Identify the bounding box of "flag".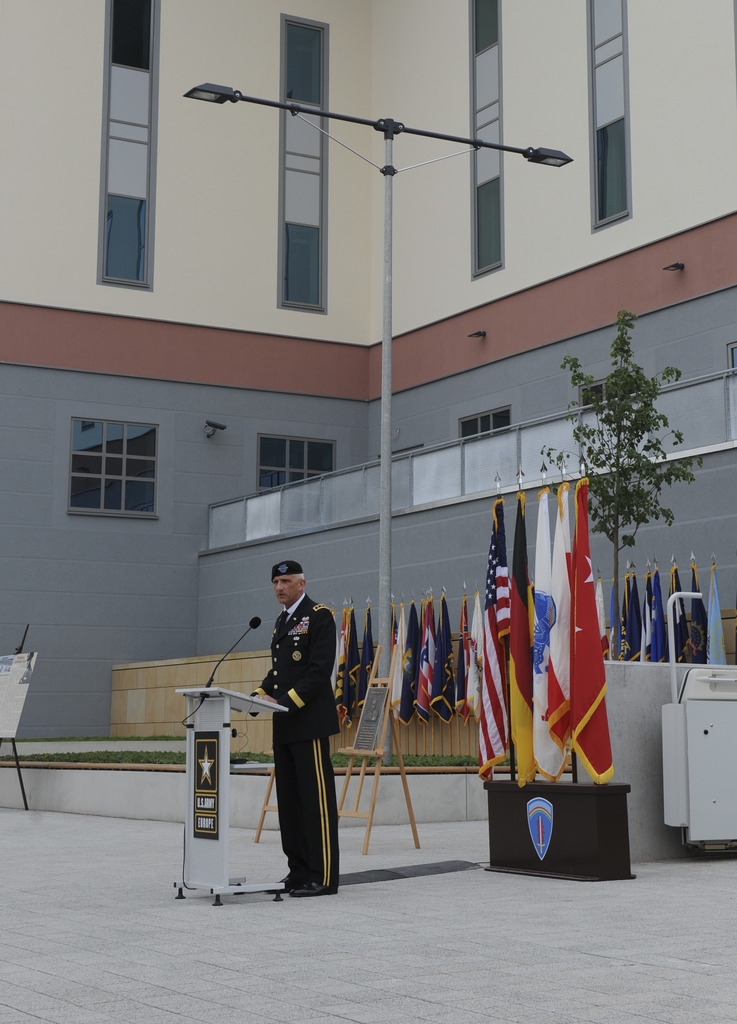
x1=382 y1=614 x2=407 y2=715.
